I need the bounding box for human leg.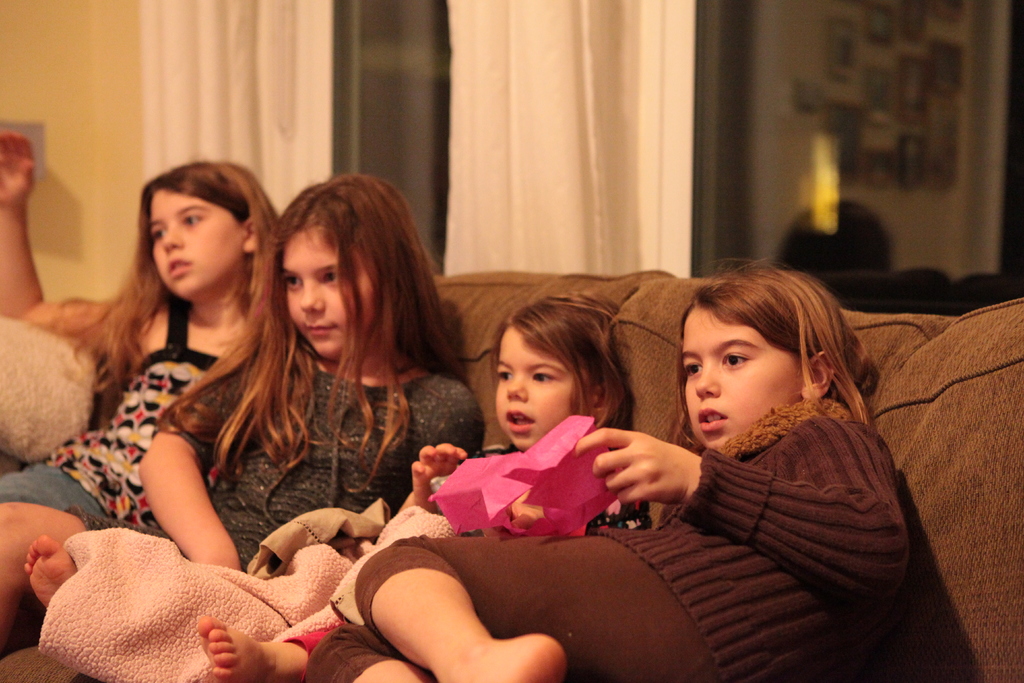
Here it is: (197,533,718,679).
